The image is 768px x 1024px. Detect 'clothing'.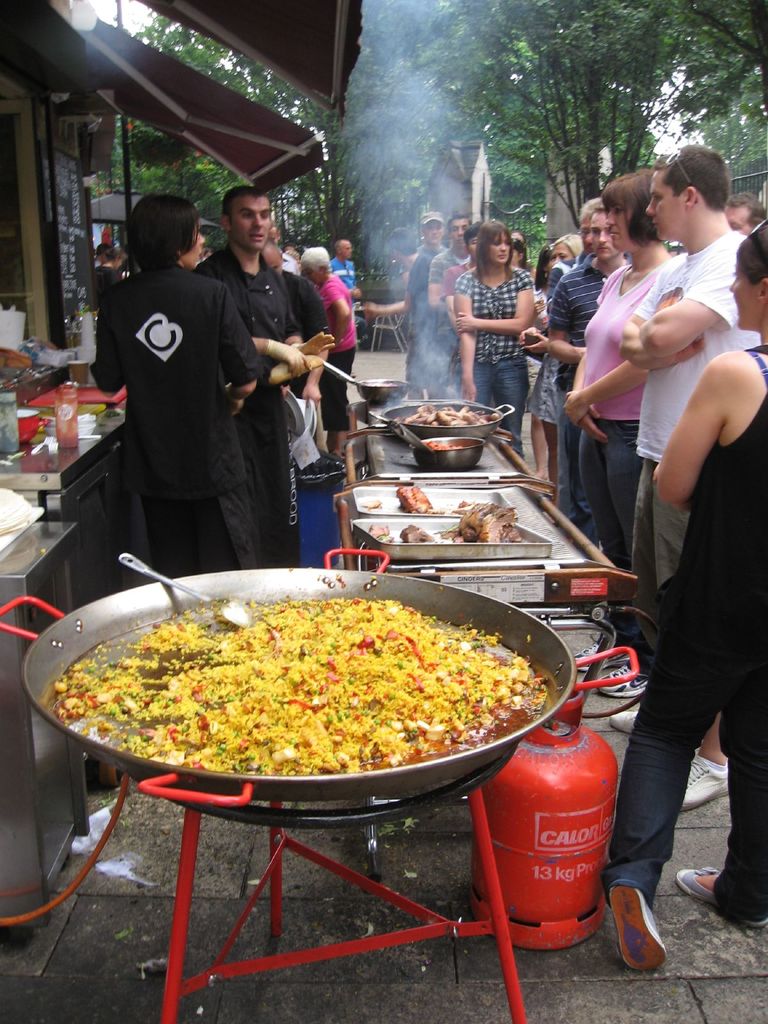
Detection: BBox(546, 266, 600, 500).
